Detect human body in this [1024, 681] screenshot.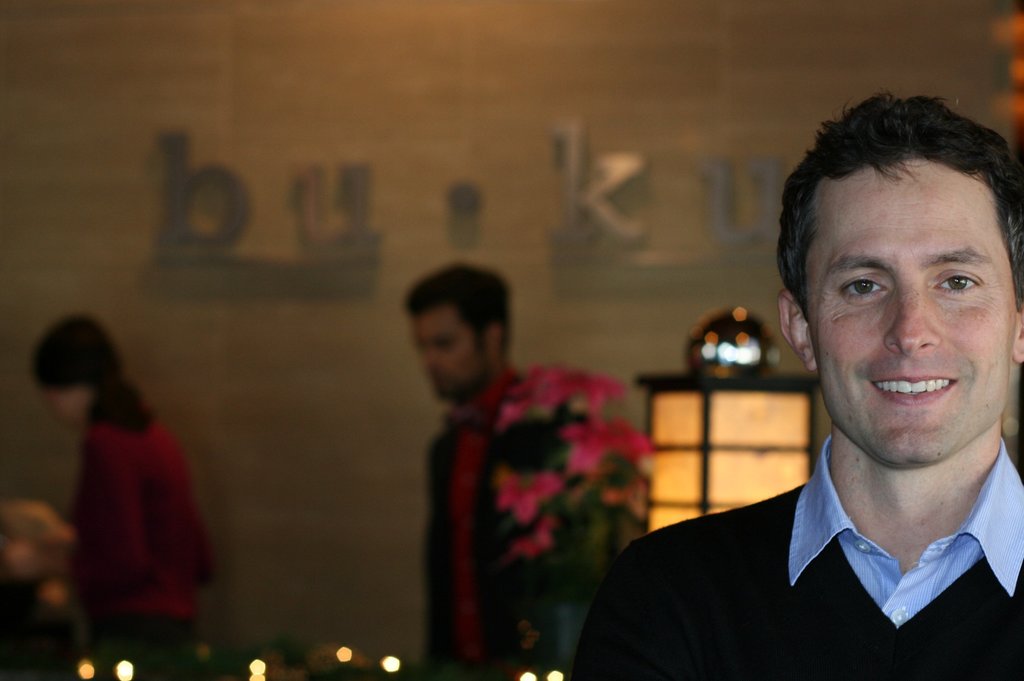
Detection: <box>59,396,214,680</box>.
